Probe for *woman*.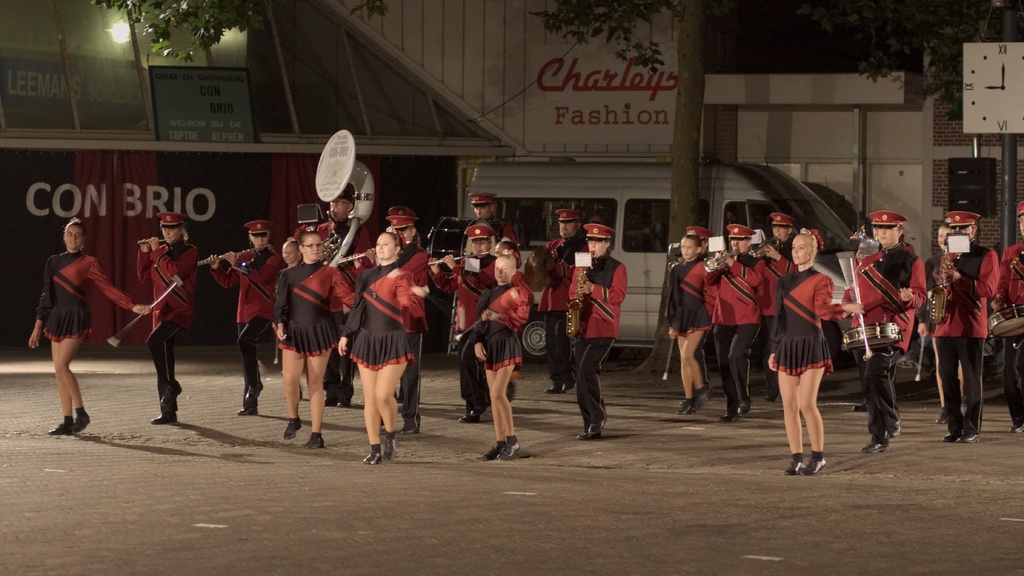
Probe result: x1=205, y1=219, x2=278, y2=416.
